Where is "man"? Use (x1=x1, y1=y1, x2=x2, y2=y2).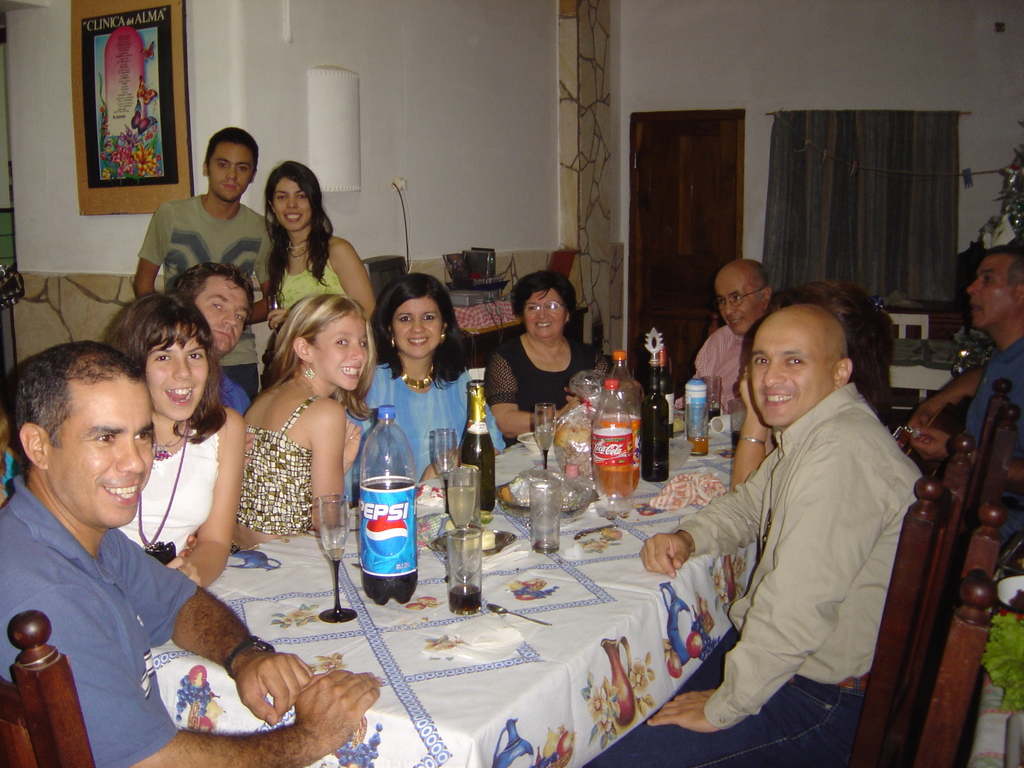
(x1=154, y1=258, x2=258, y2=429).
